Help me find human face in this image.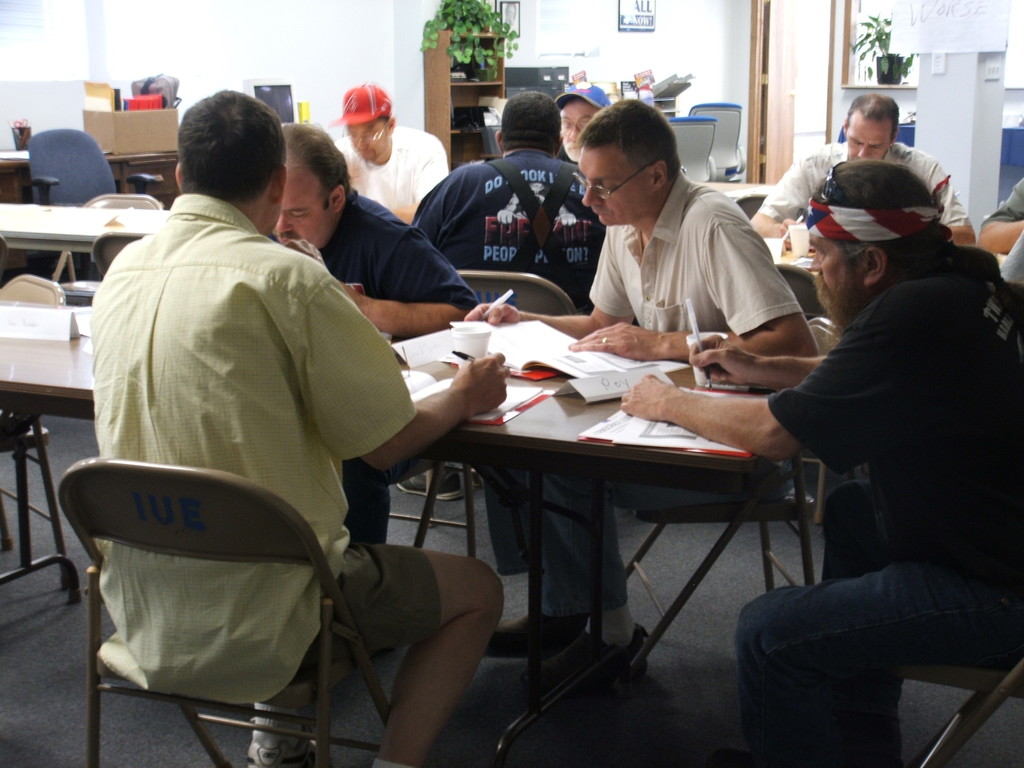
Found it: detection(561, 100, 596, 160).
